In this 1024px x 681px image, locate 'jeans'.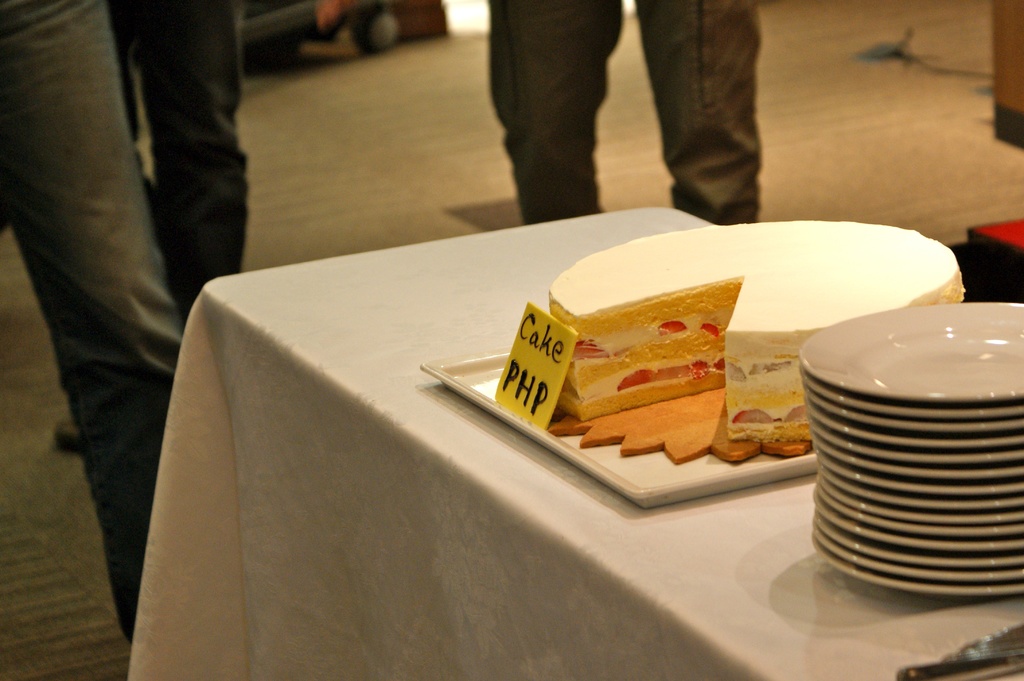
Bounding box: (0, 0, 191, 644).
